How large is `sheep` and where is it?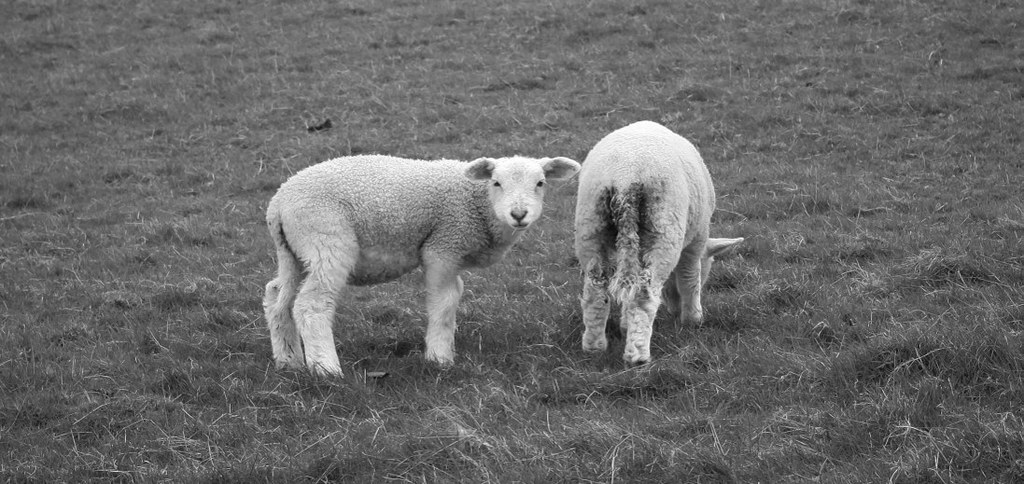
Bounding box: locate(569, 116, 707, 377).
